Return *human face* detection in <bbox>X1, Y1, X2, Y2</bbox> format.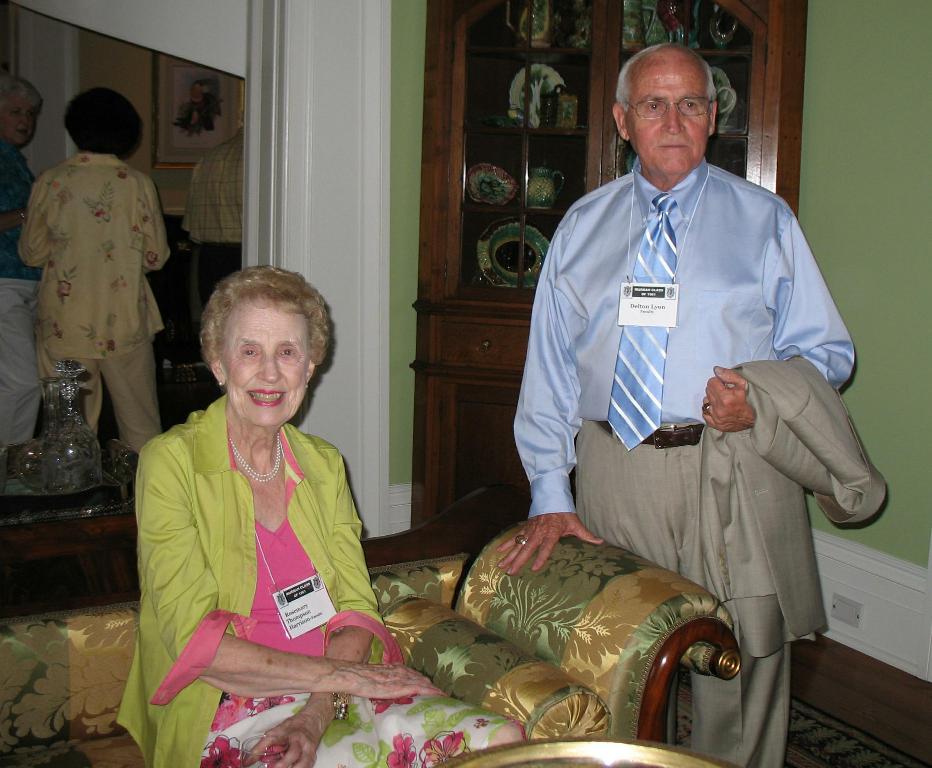
<bbox>627, 61, 710, 174</bbox>.
